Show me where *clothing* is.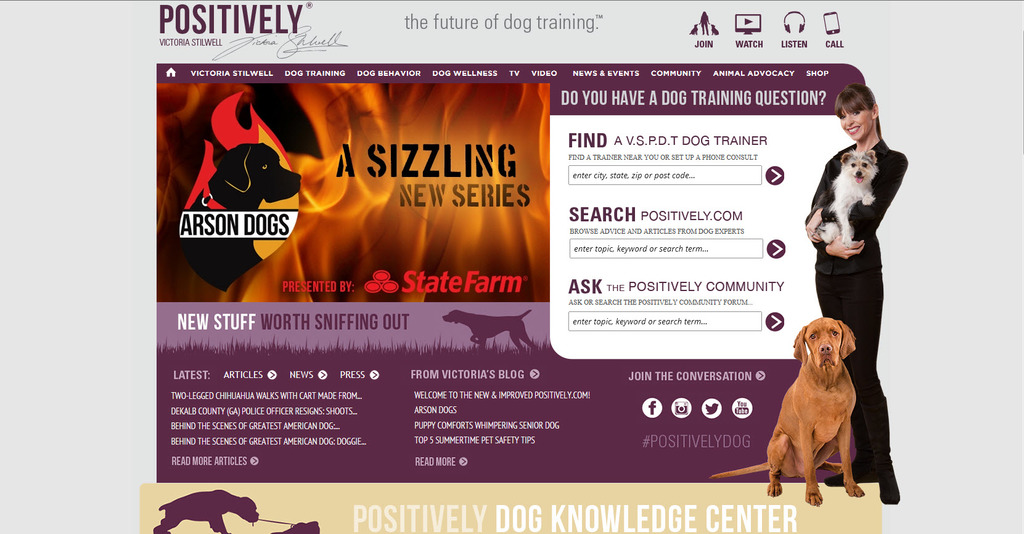
*clothing* is at 803, 133, 911, 490.
